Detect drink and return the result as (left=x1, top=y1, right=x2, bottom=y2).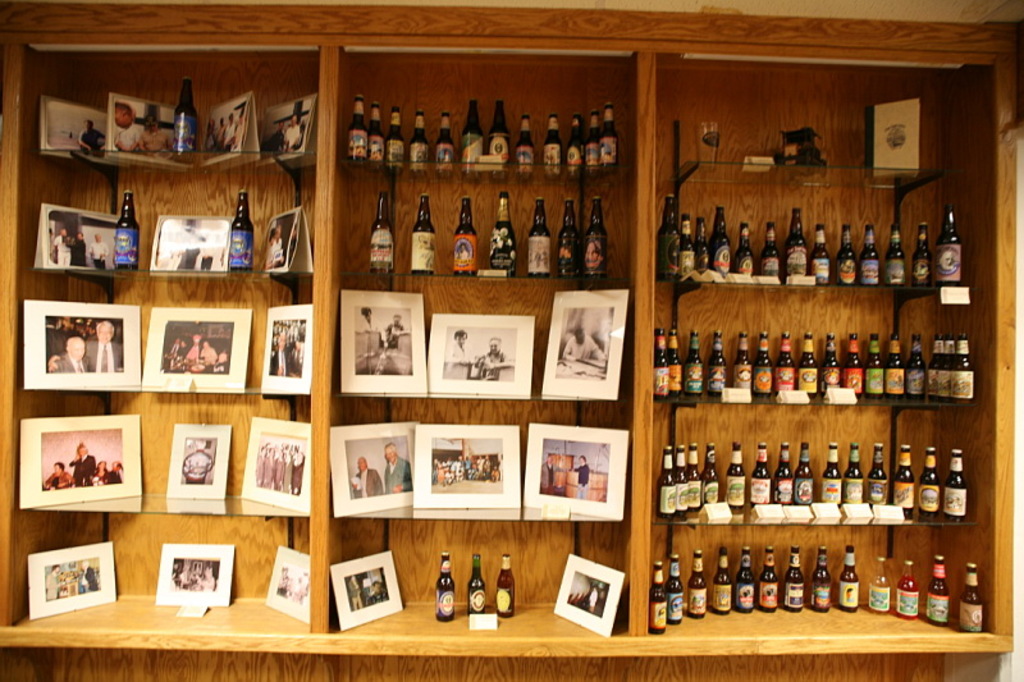
(left=511, top=110, right=536, bottom=177).
